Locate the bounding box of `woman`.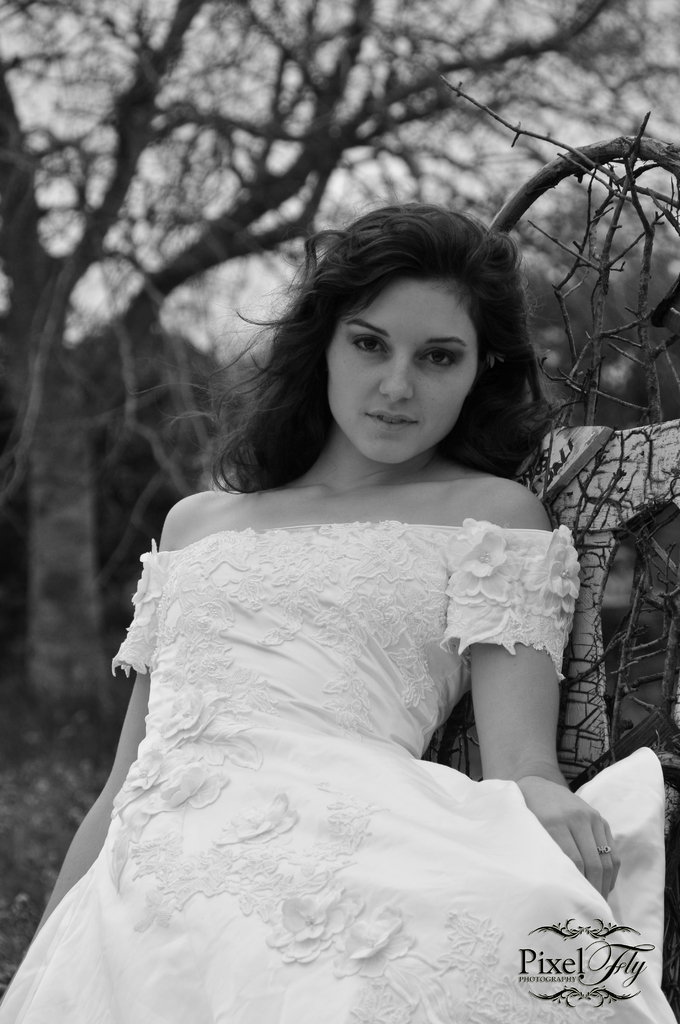
Bounding box: box=[0, 205, 676, 1022].
